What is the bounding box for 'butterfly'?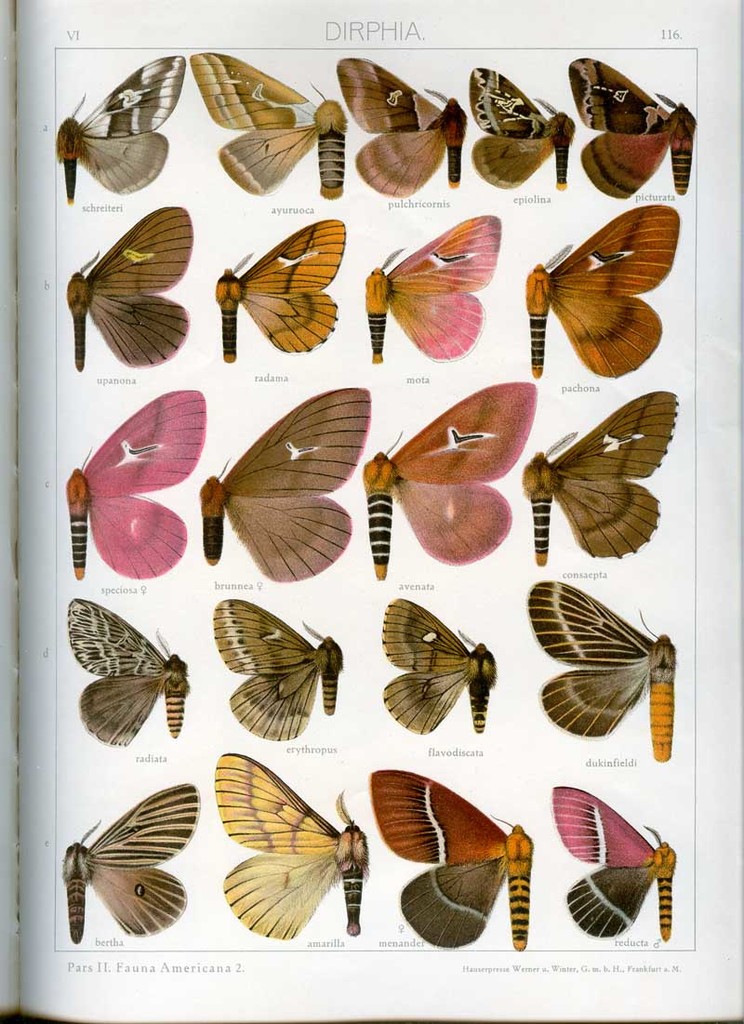
[x1=53, y1=56, x2=185, y2=204].
